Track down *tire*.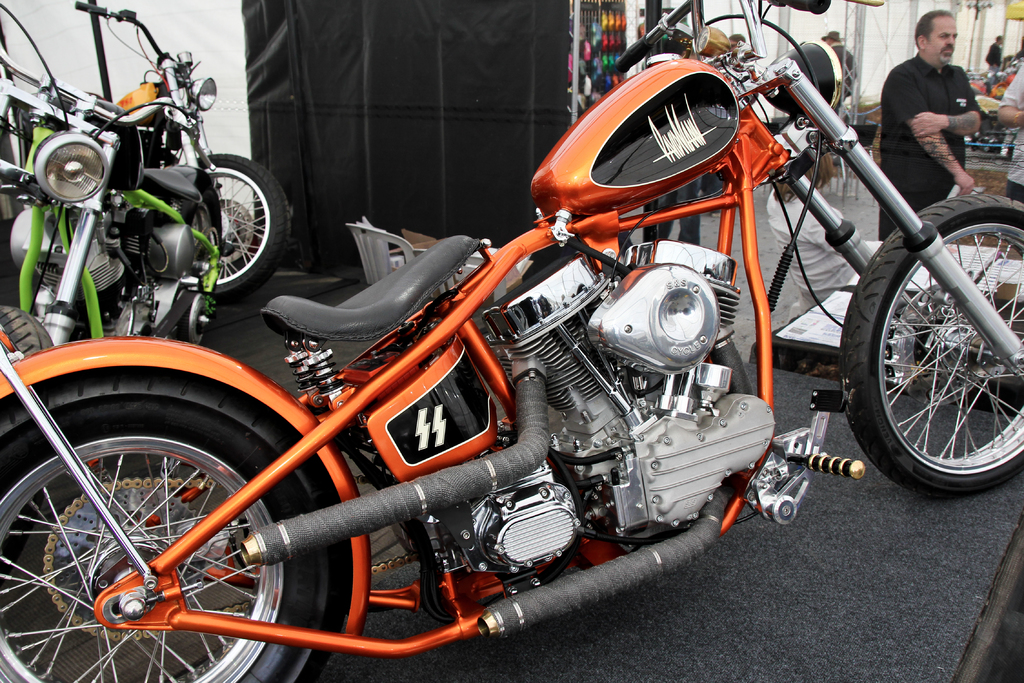
Tracked to box=[0, 306, 52, 361].
